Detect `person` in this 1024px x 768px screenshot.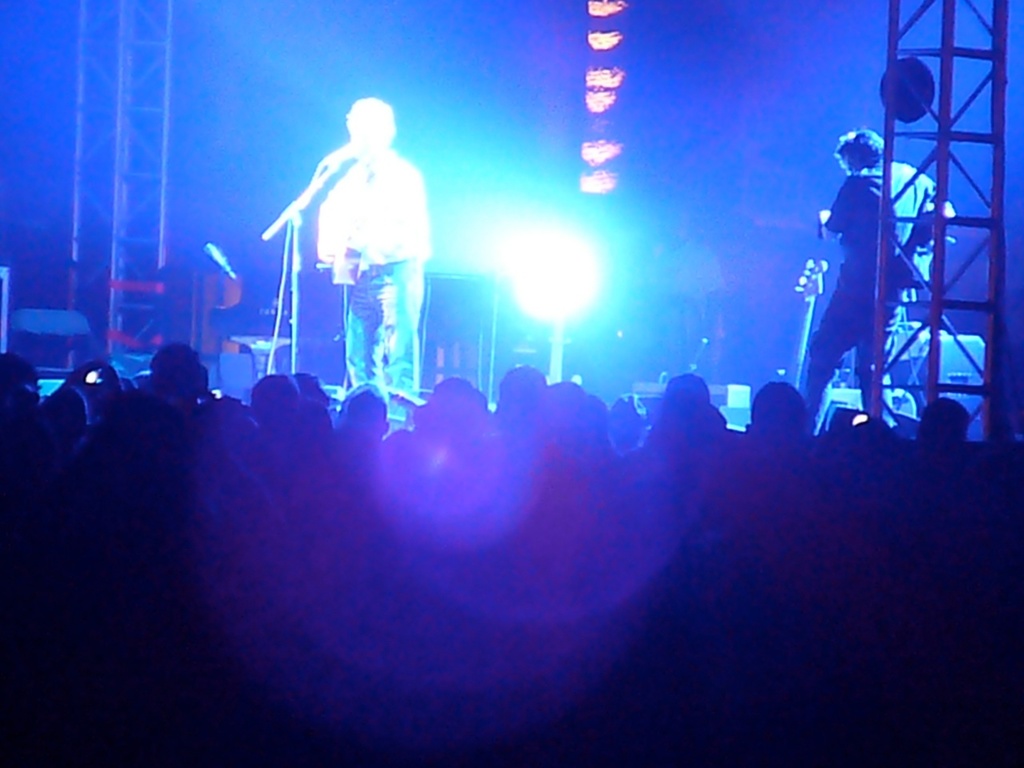
Detection: locate(318, 94, 422, 434).
